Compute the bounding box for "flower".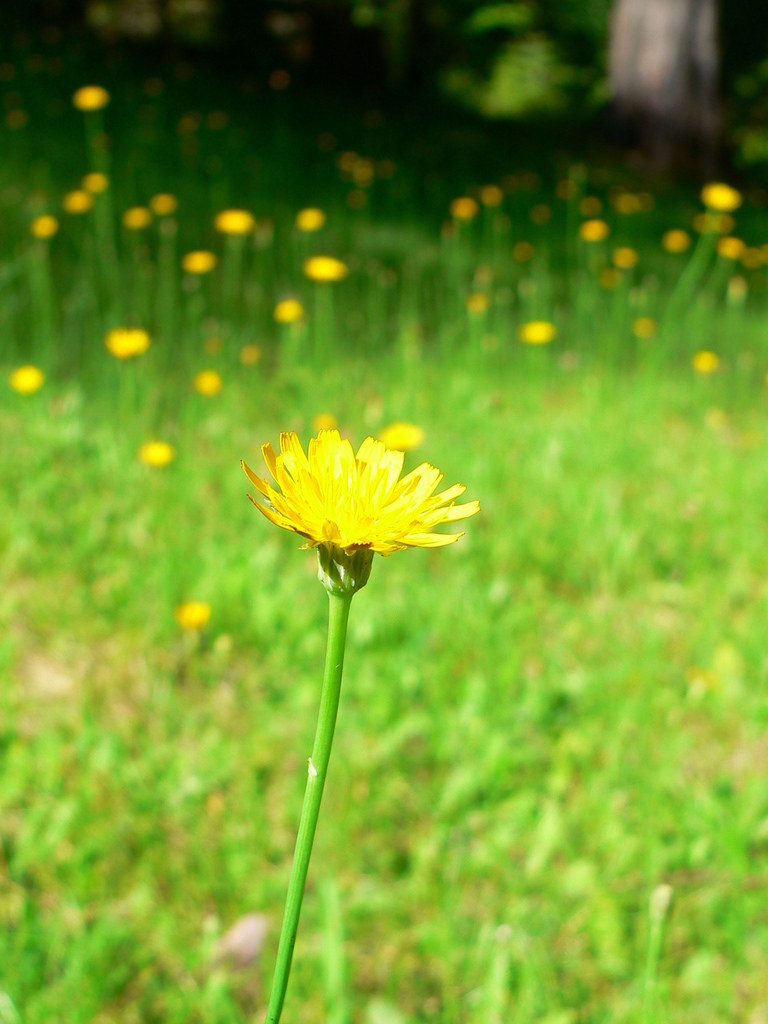
[x1=31, y1=211, x2=65, y2=239].
